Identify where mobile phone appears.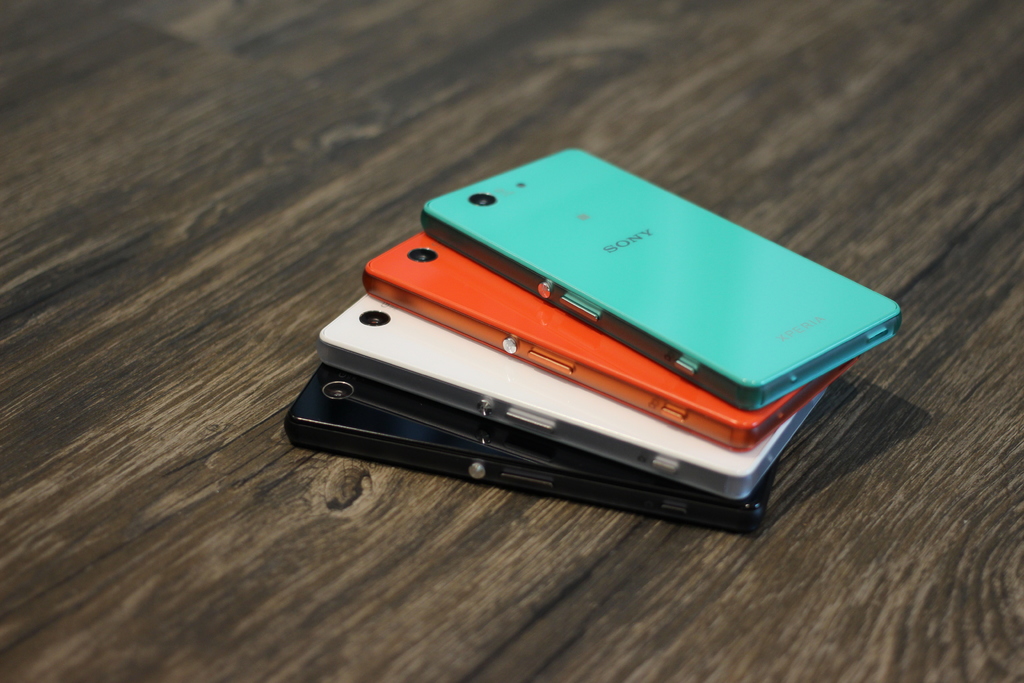
Appears at box=[362, 231, 852, 454].
